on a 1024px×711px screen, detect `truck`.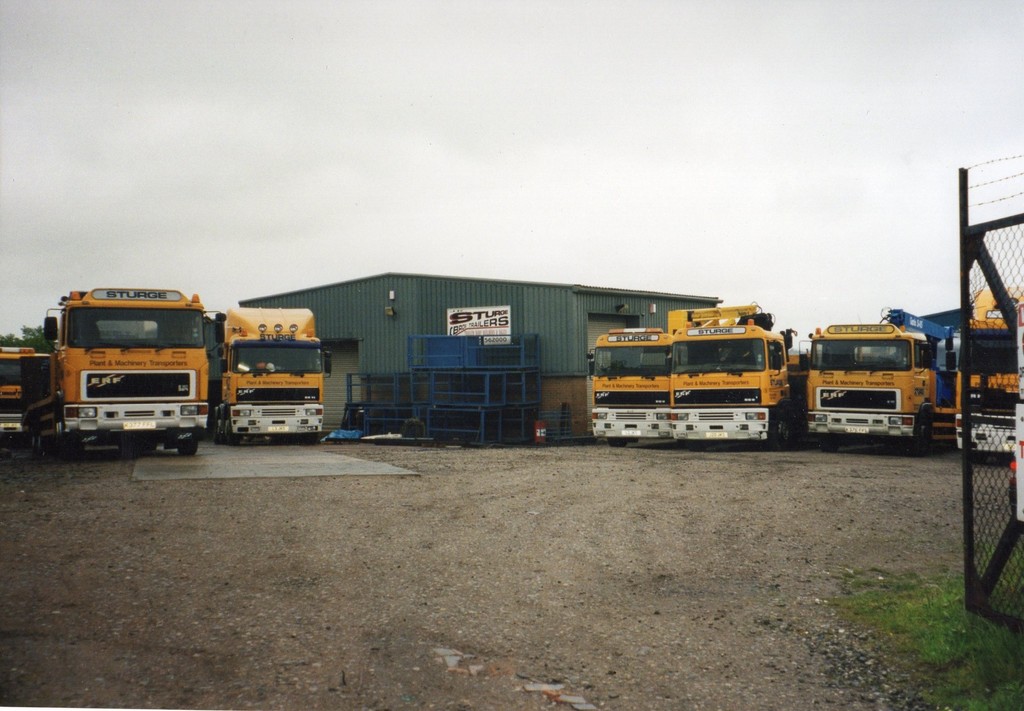
l=799, t=312, r=950, b=449.
